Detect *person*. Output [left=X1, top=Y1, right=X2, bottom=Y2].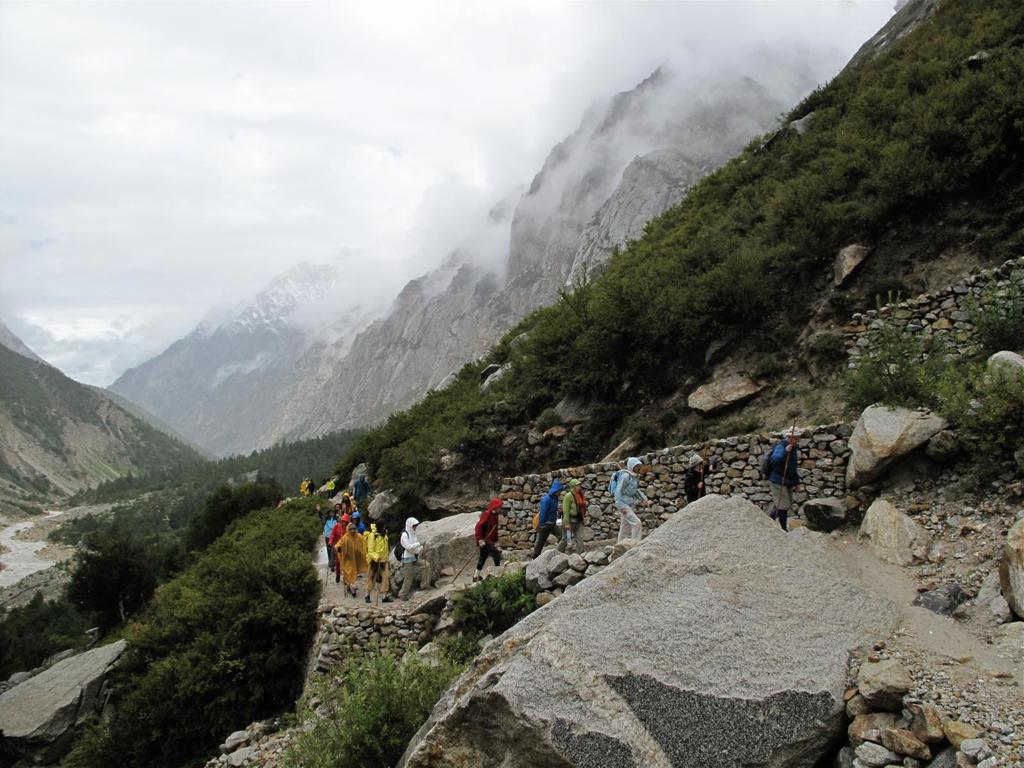
[left=684, top=452, right=716, bottom=508].
